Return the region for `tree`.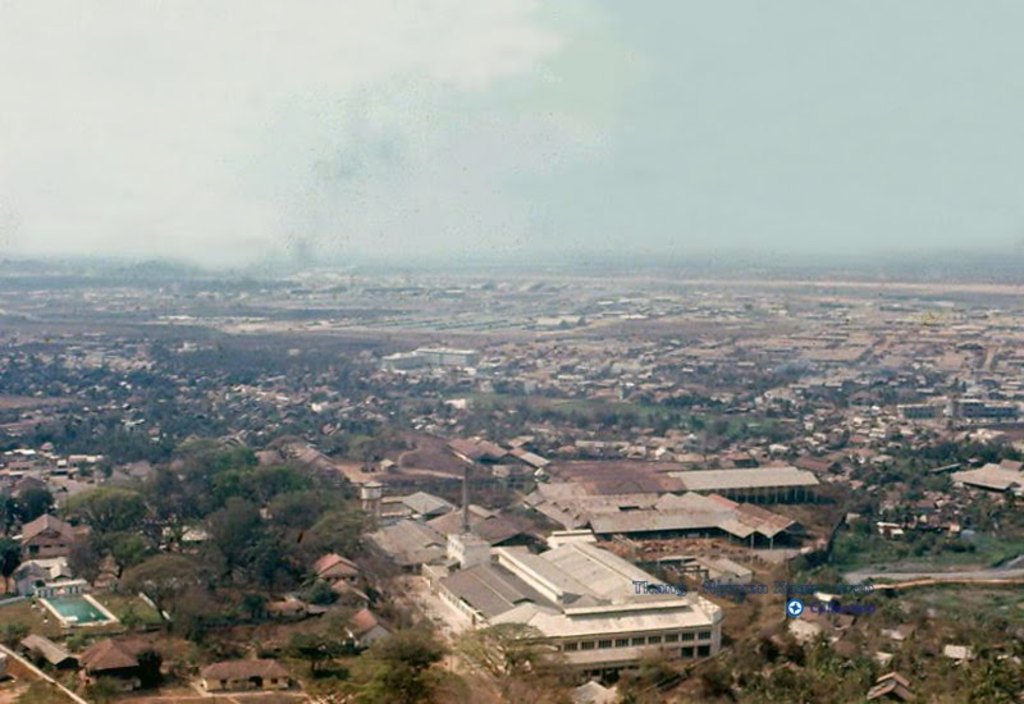
(x1=856, y1=383, x2=891, y2=407).
